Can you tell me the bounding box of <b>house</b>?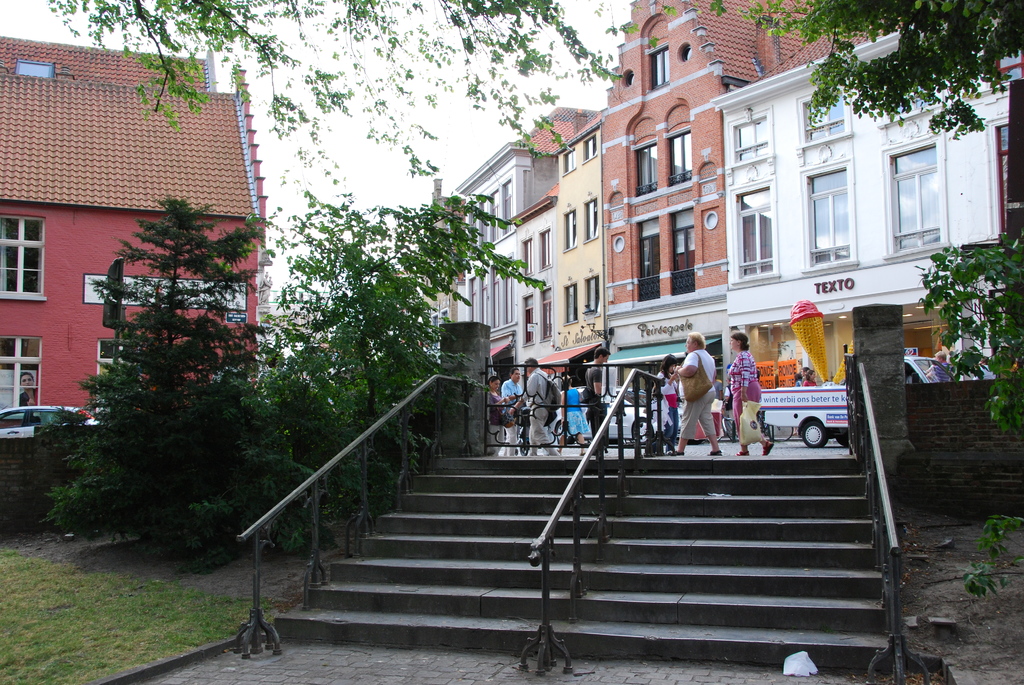
(x1=0, y1=38, x2=275, y2=457).
